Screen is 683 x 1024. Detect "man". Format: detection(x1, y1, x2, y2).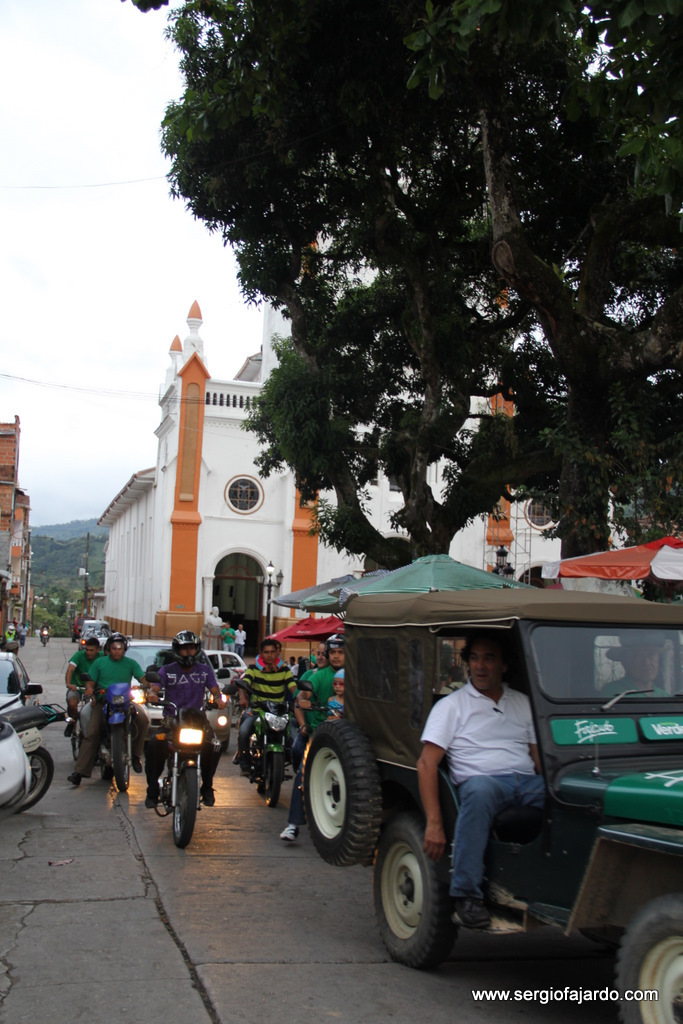
detection(234, 640, 302, 767).
